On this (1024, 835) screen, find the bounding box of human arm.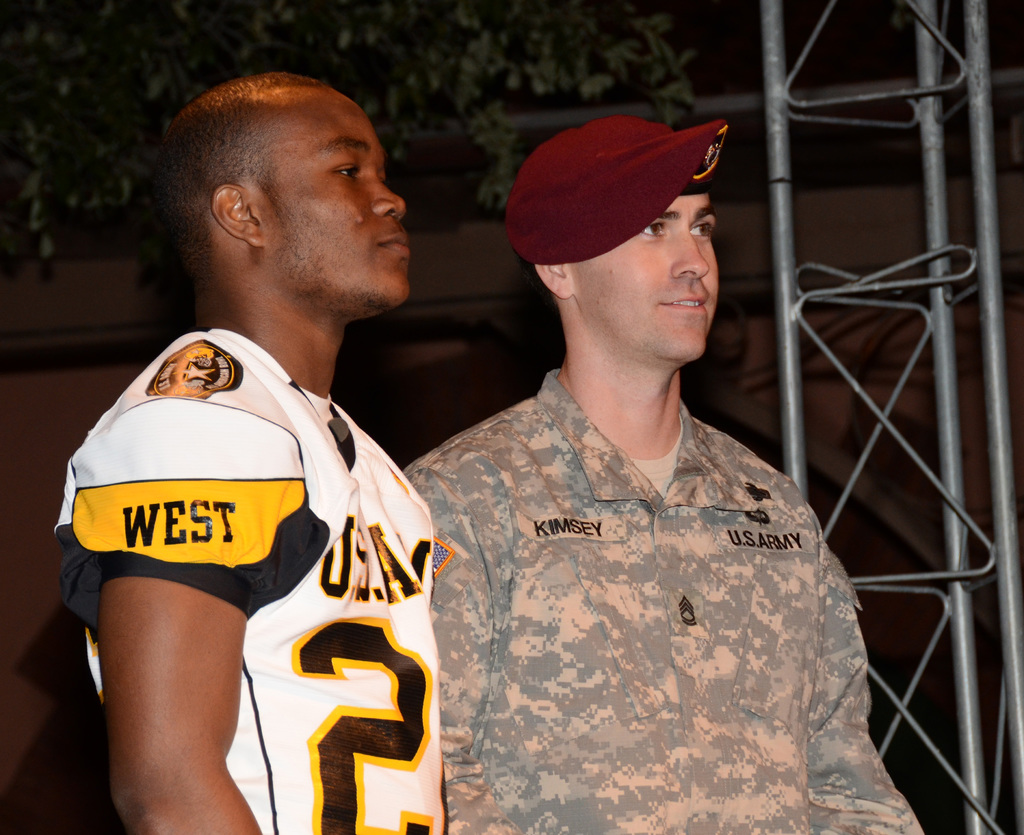
Bounding box: <region>97, 573, 264, 834</region>.
